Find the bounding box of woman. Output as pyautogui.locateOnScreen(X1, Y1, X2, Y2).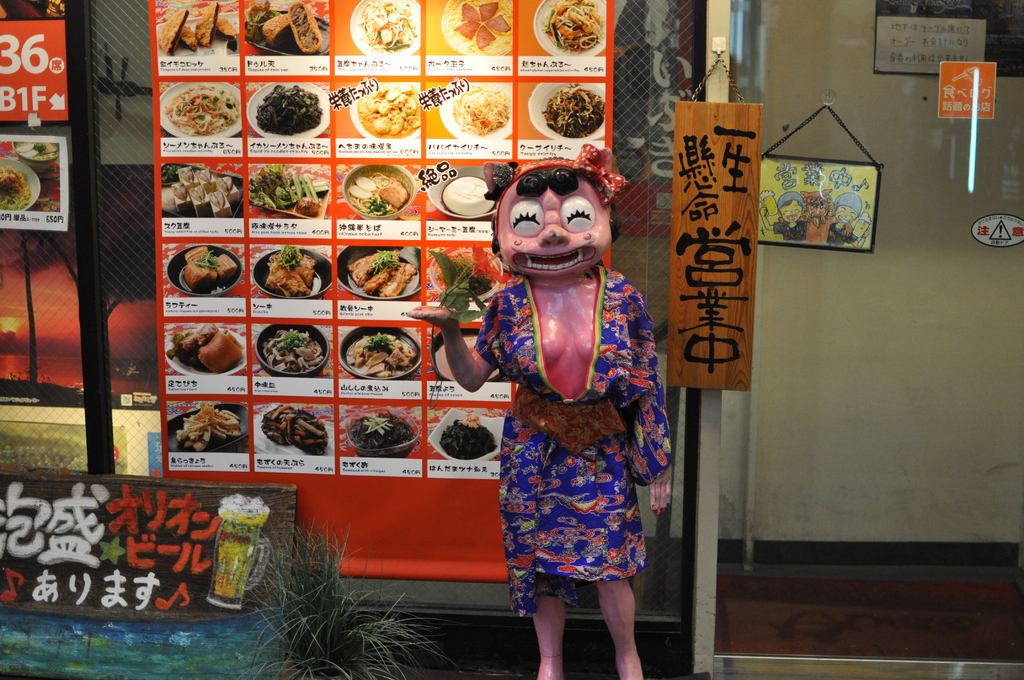
pyautogui.locateOnScreen(417, 166, 673, 679).
